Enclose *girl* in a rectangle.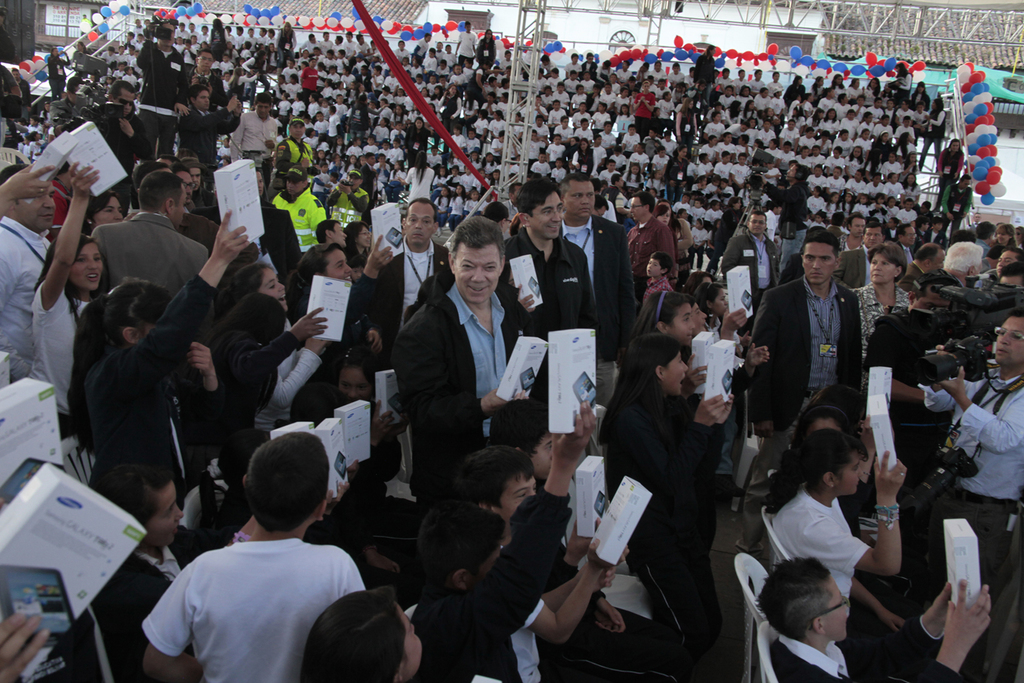
(636, 298, 722, 571).
